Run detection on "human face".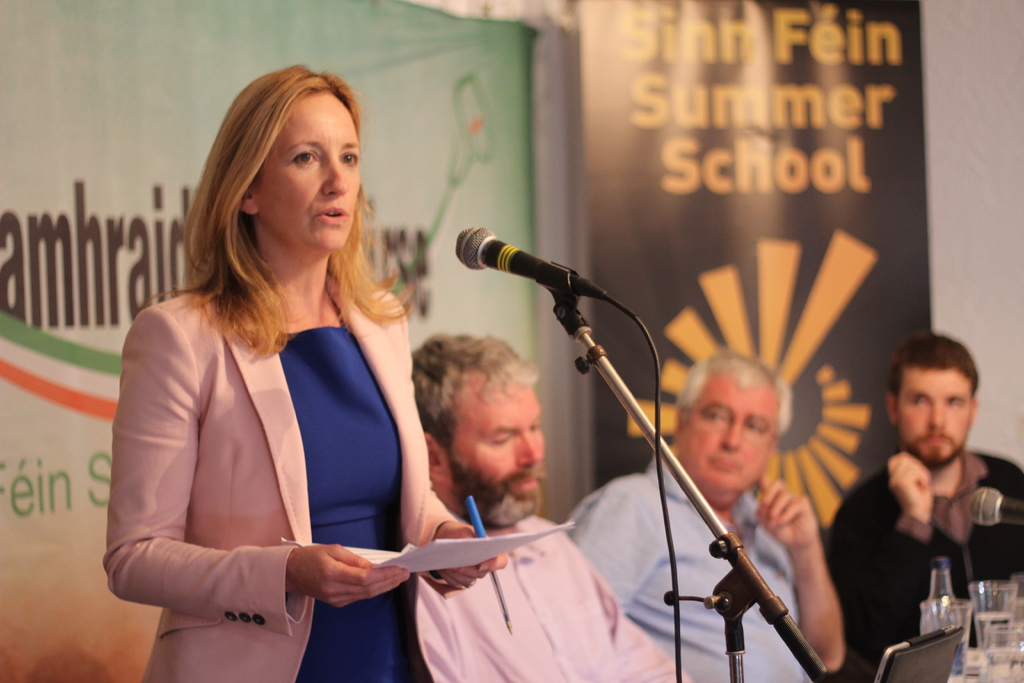
Result: [252, 92, 357, 252].
